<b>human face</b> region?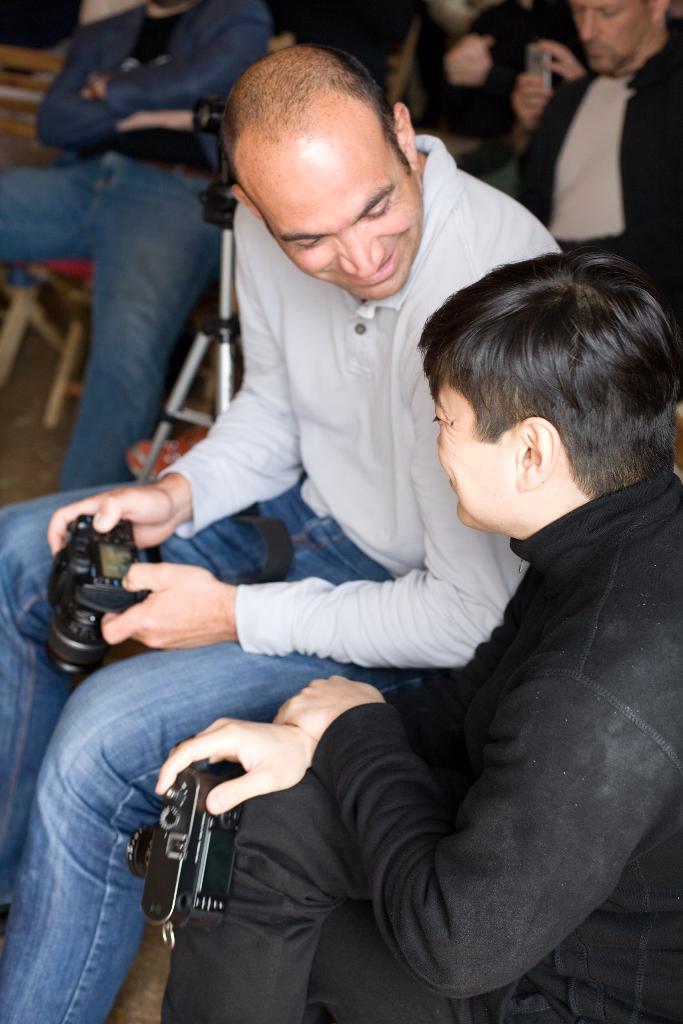
565/0/652/77
